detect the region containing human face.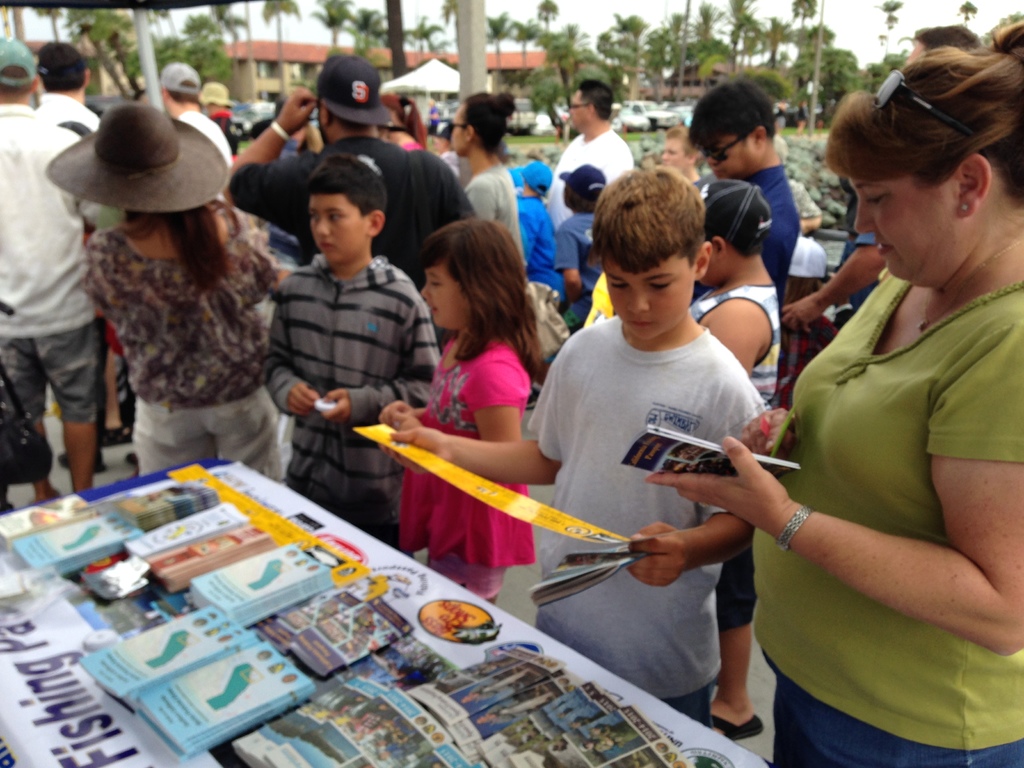
{"x1": 447, "y1": 105, "x2": 468, "y2": 156}.
